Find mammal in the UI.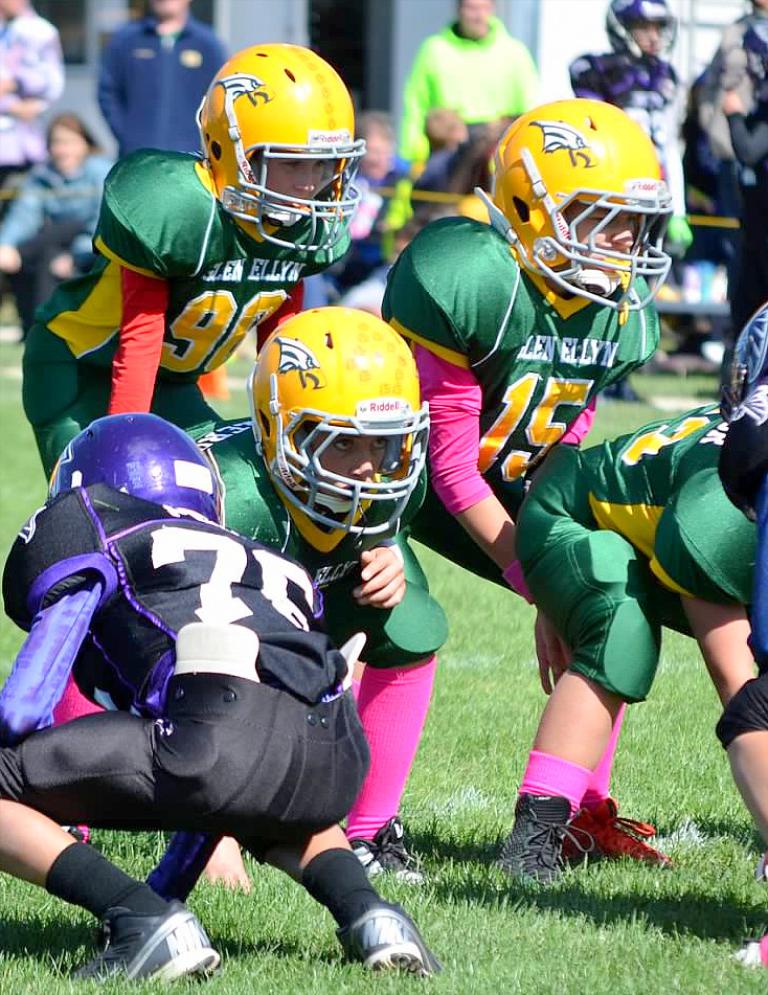
UI element at [left=306, top=105, right=411, bottom=313].
